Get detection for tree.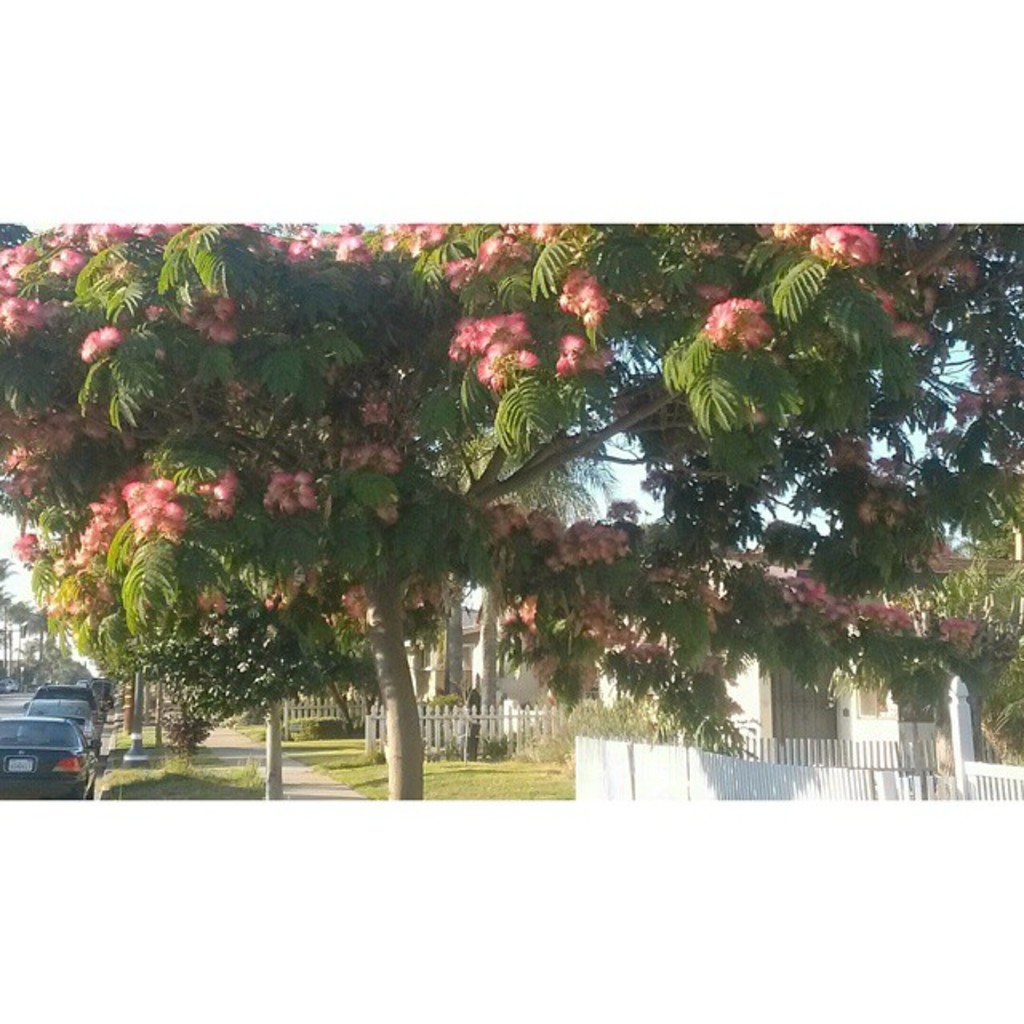
Detection: [469,224,1022,771].
